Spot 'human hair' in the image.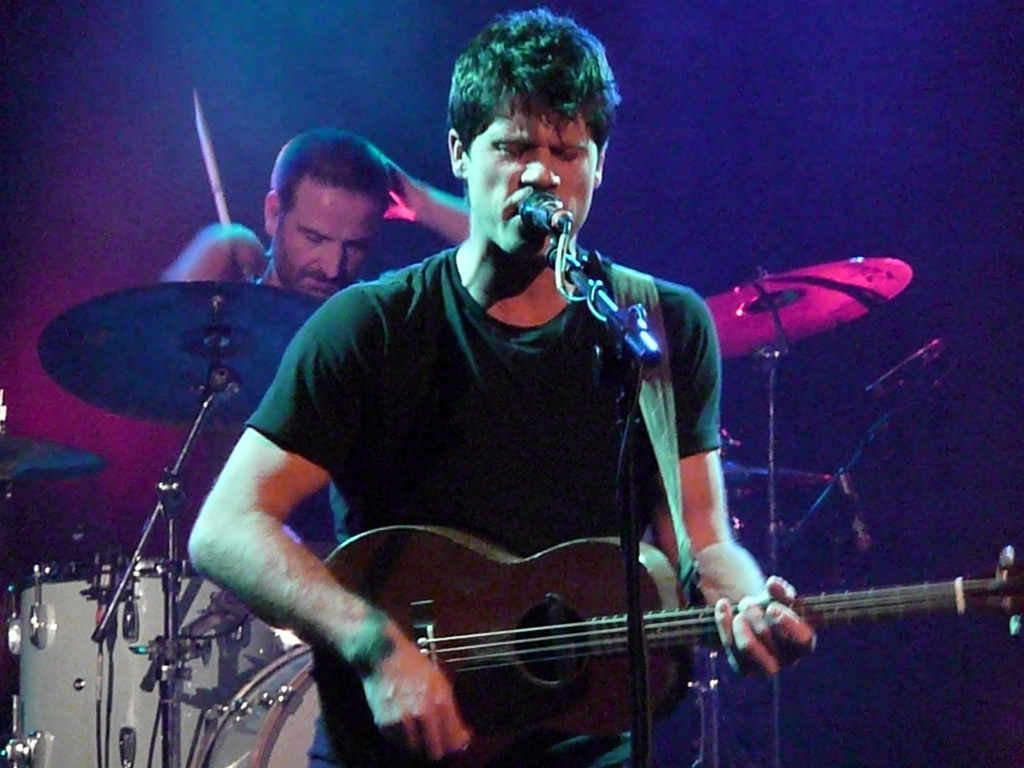
'human hair' found at {"left": 436, "top": 15, "right": 610, "bottom": 192}.
